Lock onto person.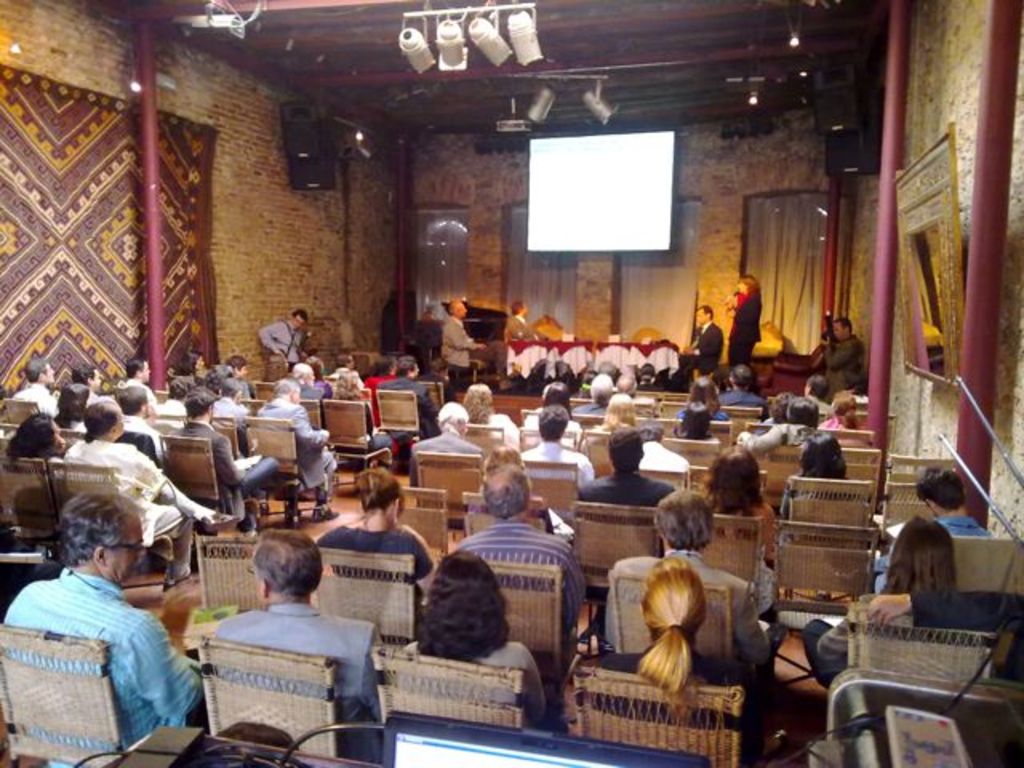
Locked: box=[626, 562, 752, 747].
